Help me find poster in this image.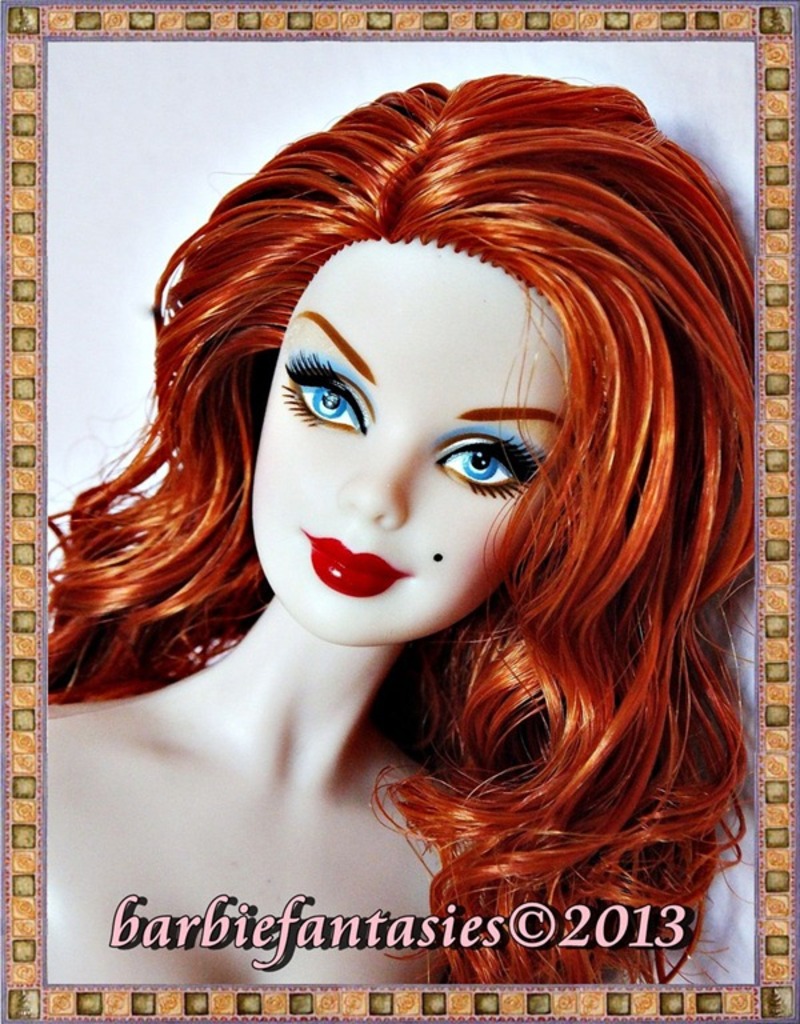
Found it: 0:0:796:1023.
